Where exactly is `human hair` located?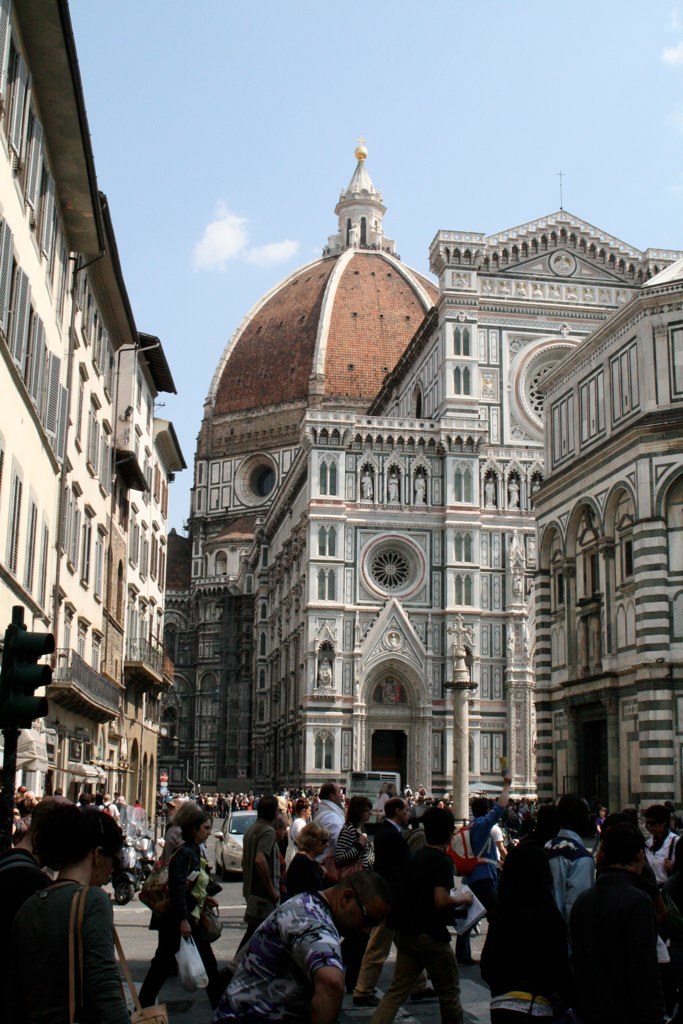
Its bounding box is [x1=346, y1=795, x2=366, y2=830].
